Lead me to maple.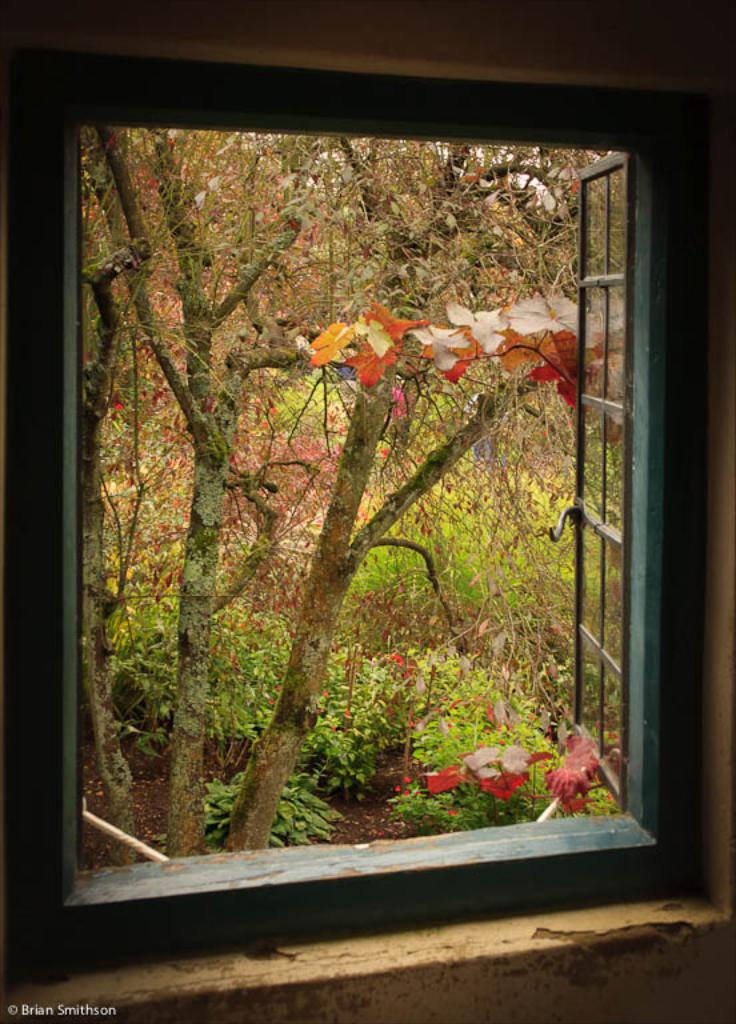
Lead to <region>161, 123, 616, 865</region>.
